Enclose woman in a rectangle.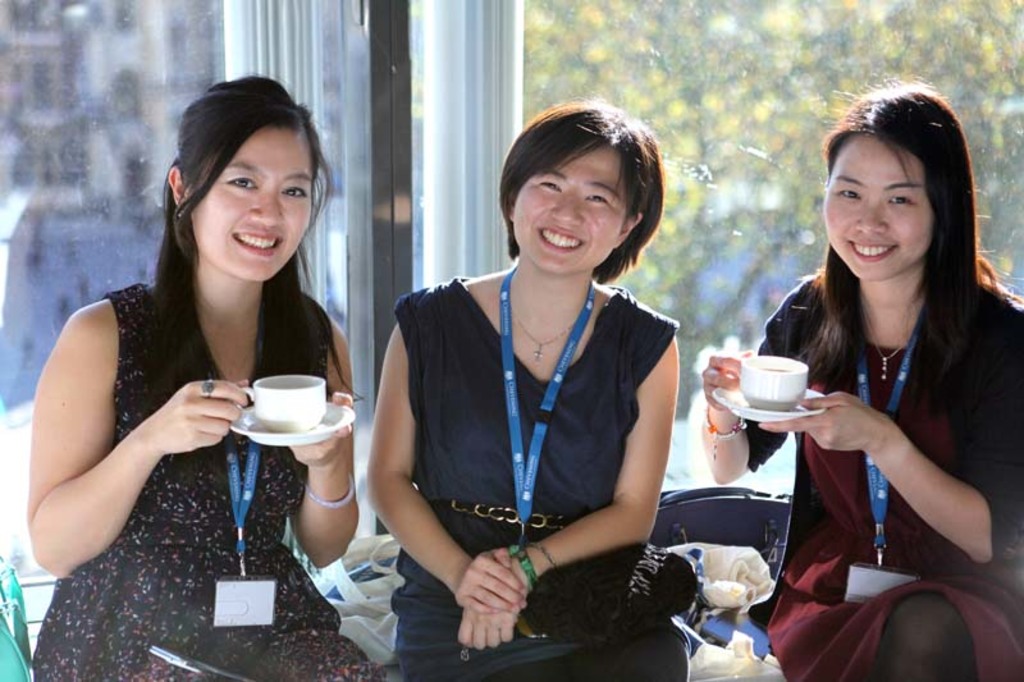
[left=357, top=90, right=686, bottom=681].
